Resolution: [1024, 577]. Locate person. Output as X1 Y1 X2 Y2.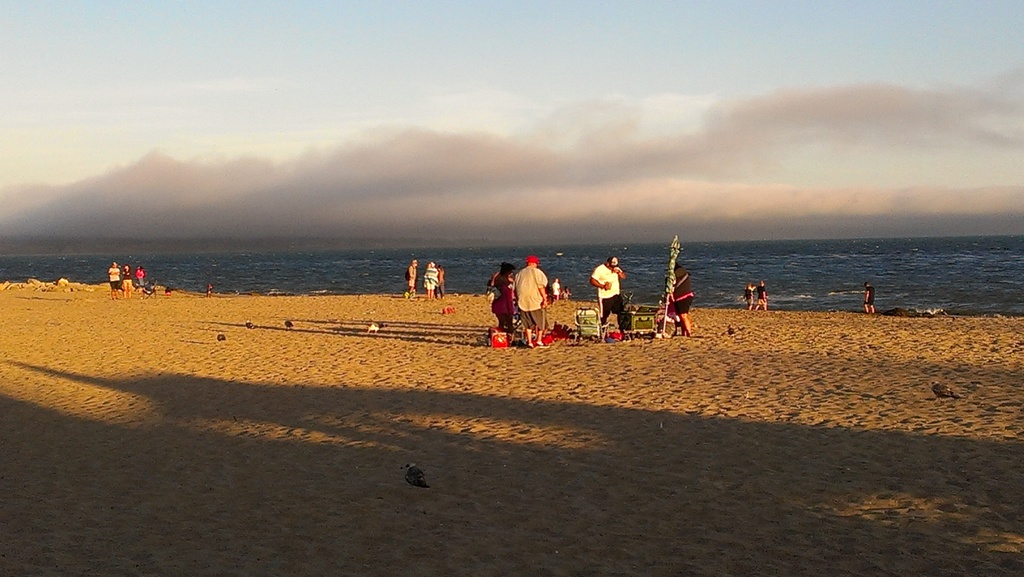
136 265 145 290.
